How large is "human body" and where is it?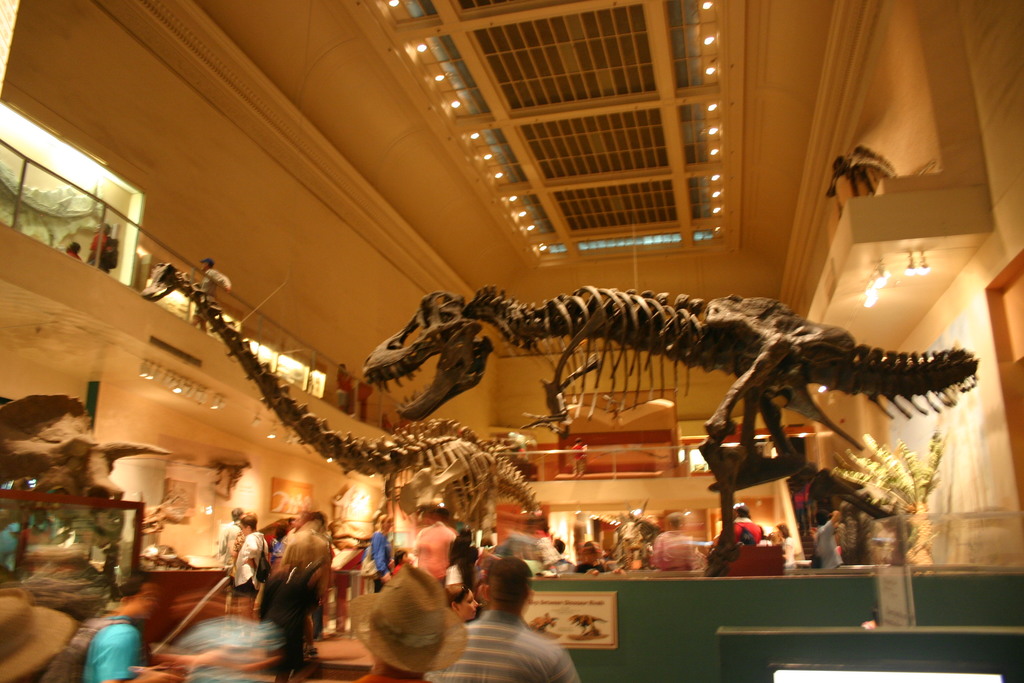
Bounding box: 229 506 247 619.
